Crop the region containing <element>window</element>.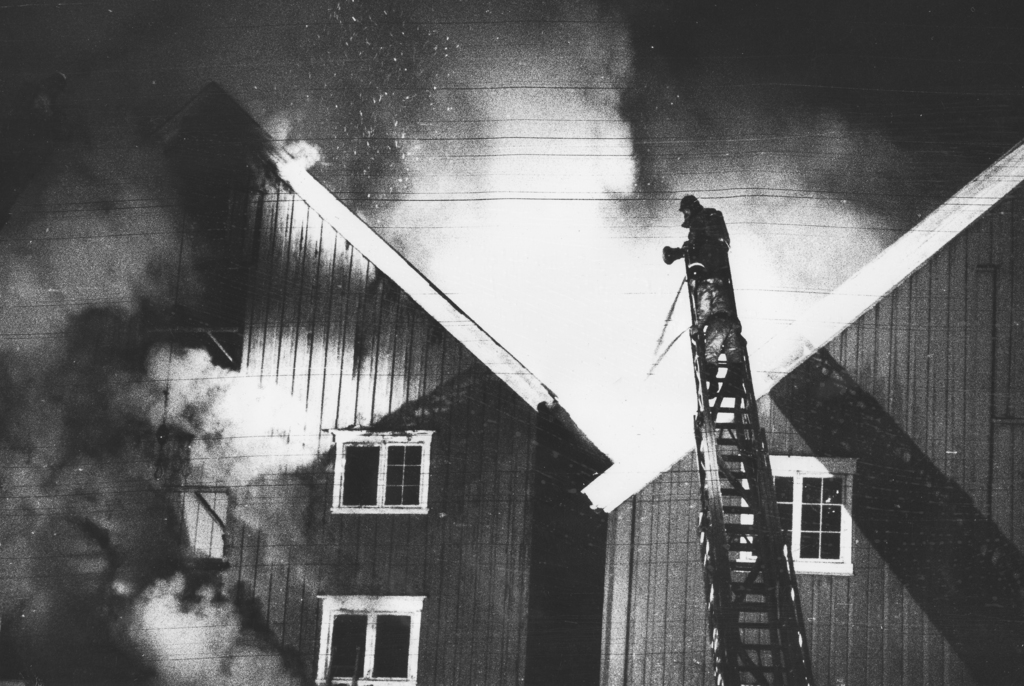
Crop region: (315,594,430,685).
